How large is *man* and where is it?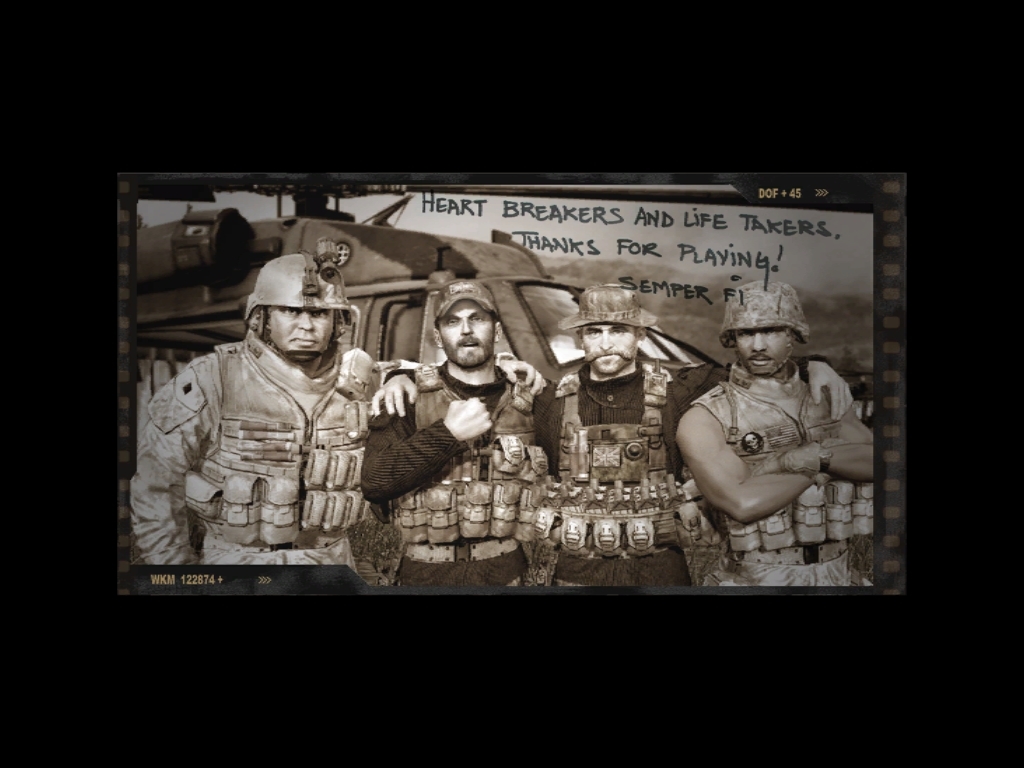
Bounding box: region(370, 270, 857, 591).
